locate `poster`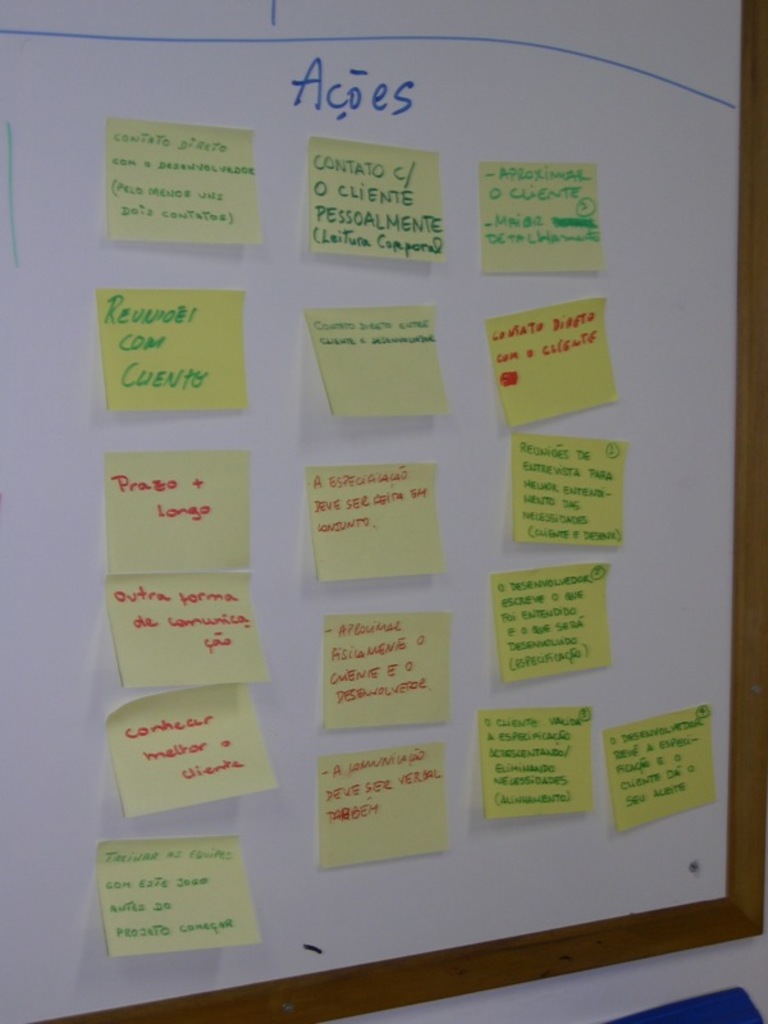
crop(602, 692, 718, 842)
